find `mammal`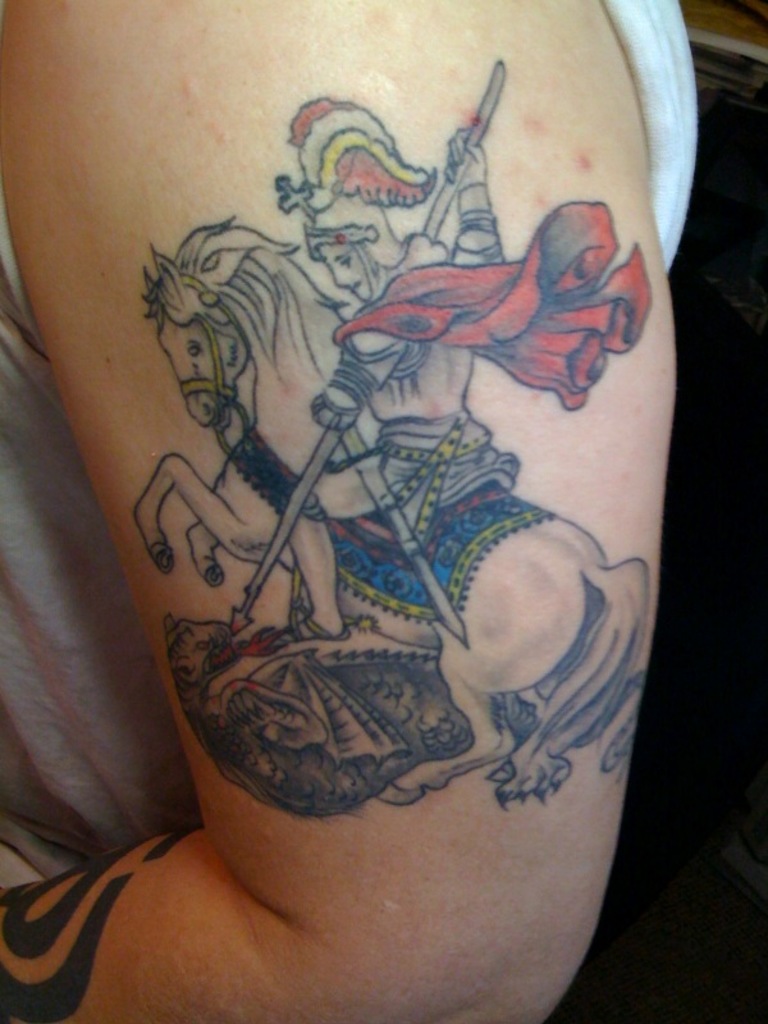
[0, 0, 701, 1023]
